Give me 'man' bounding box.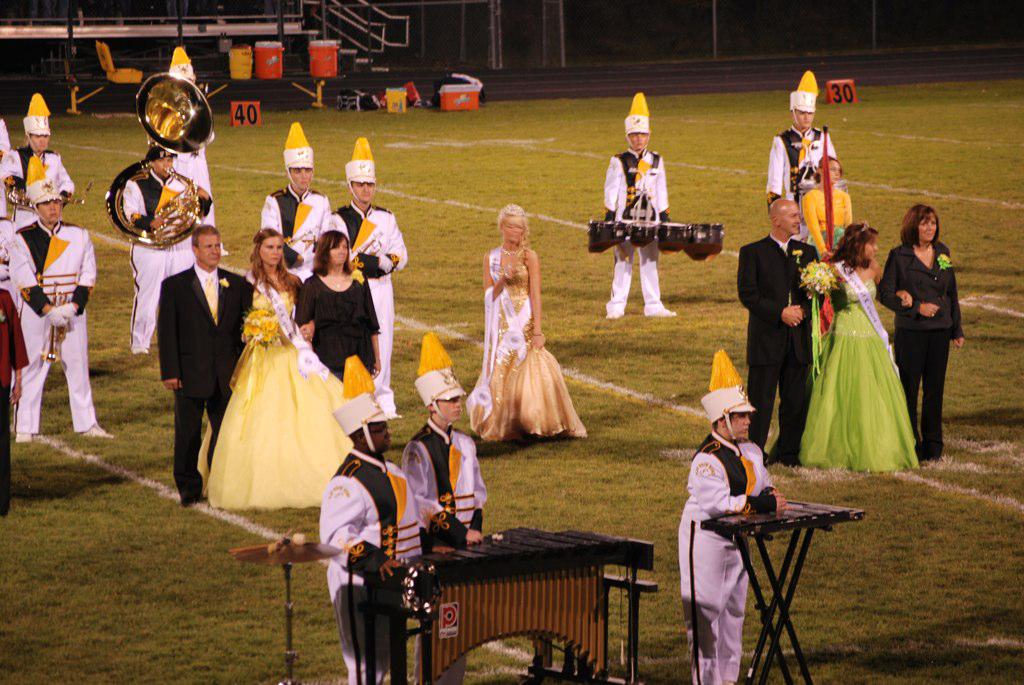
124 146 212 358.
